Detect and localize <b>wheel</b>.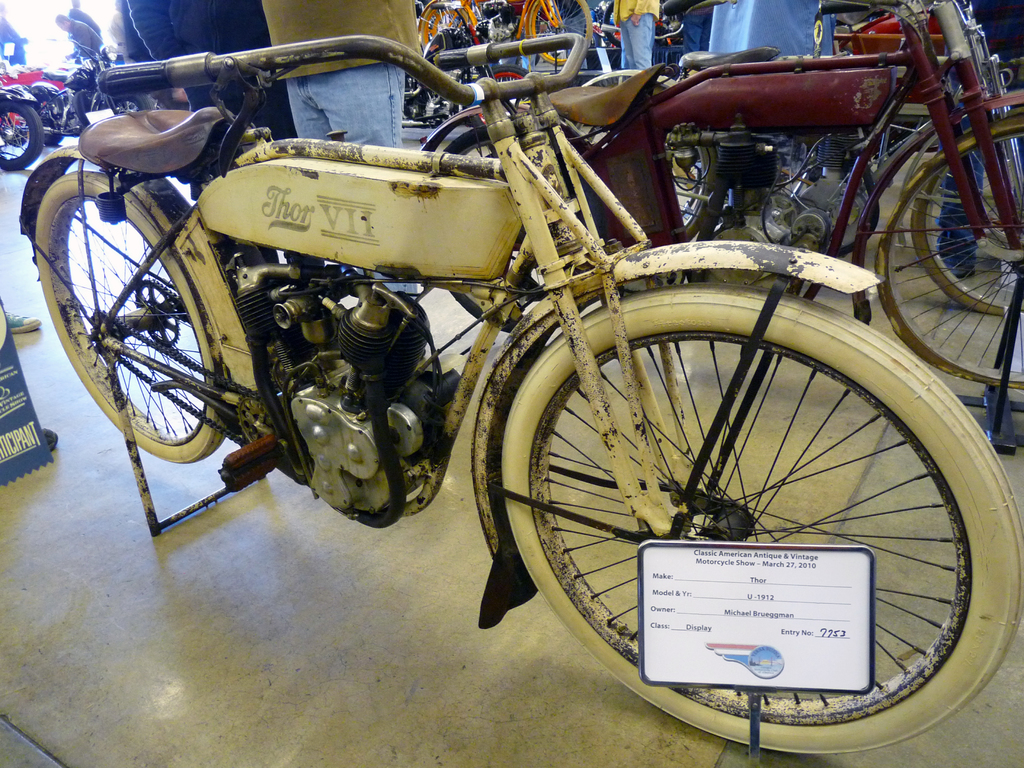
Localized at bbox(690, 145, 712, 240).
